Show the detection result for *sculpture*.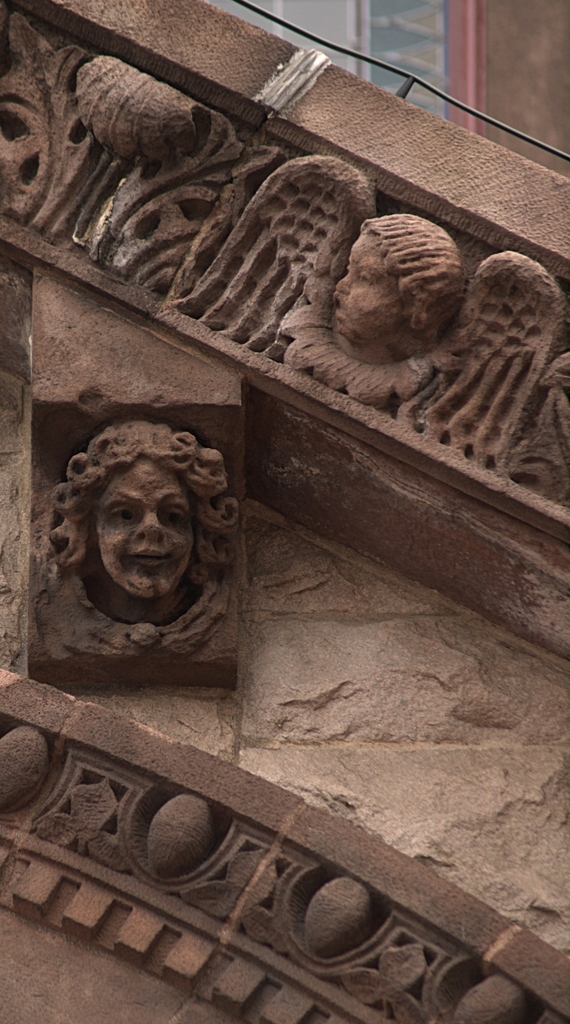
39/404/257/683.
